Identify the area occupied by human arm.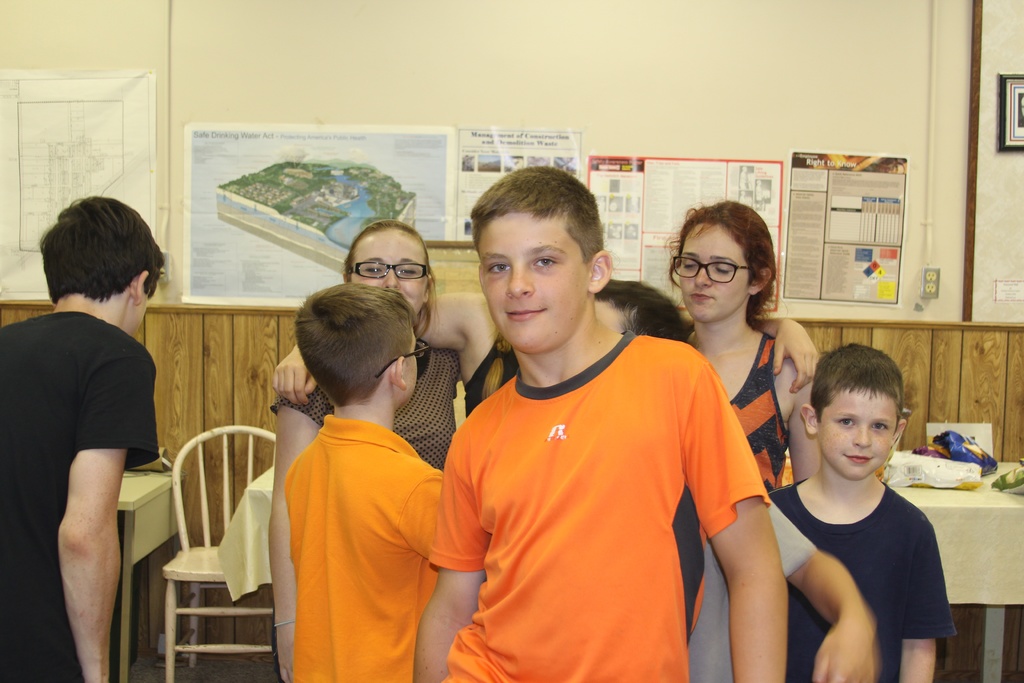
Area: 265,292,483,408.
